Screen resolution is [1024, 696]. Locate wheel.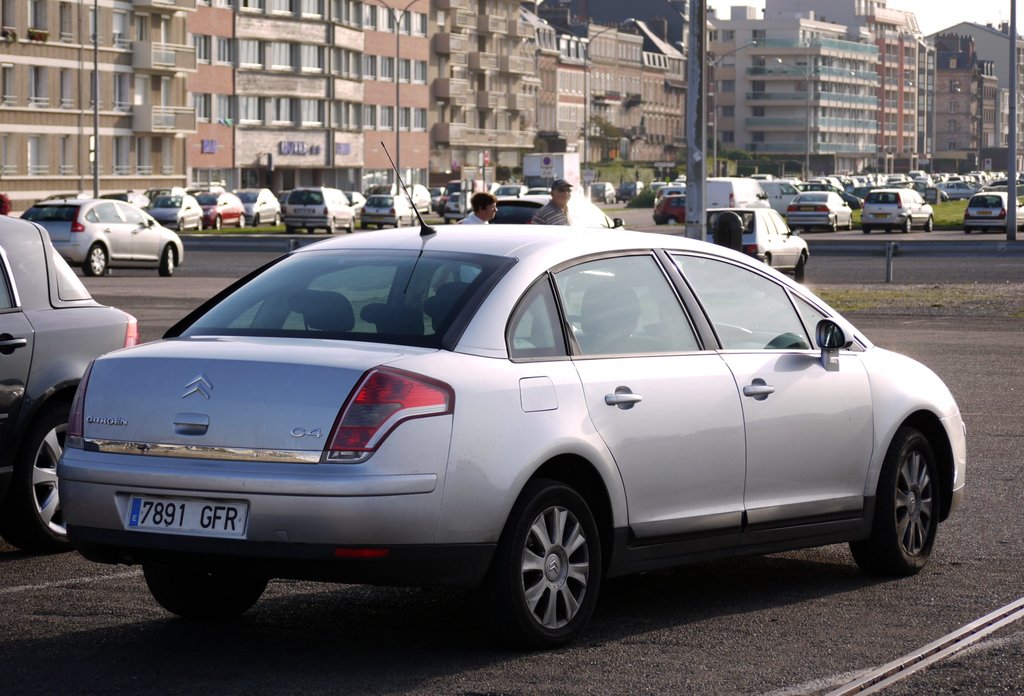
box(83, 242, 108, 276).
